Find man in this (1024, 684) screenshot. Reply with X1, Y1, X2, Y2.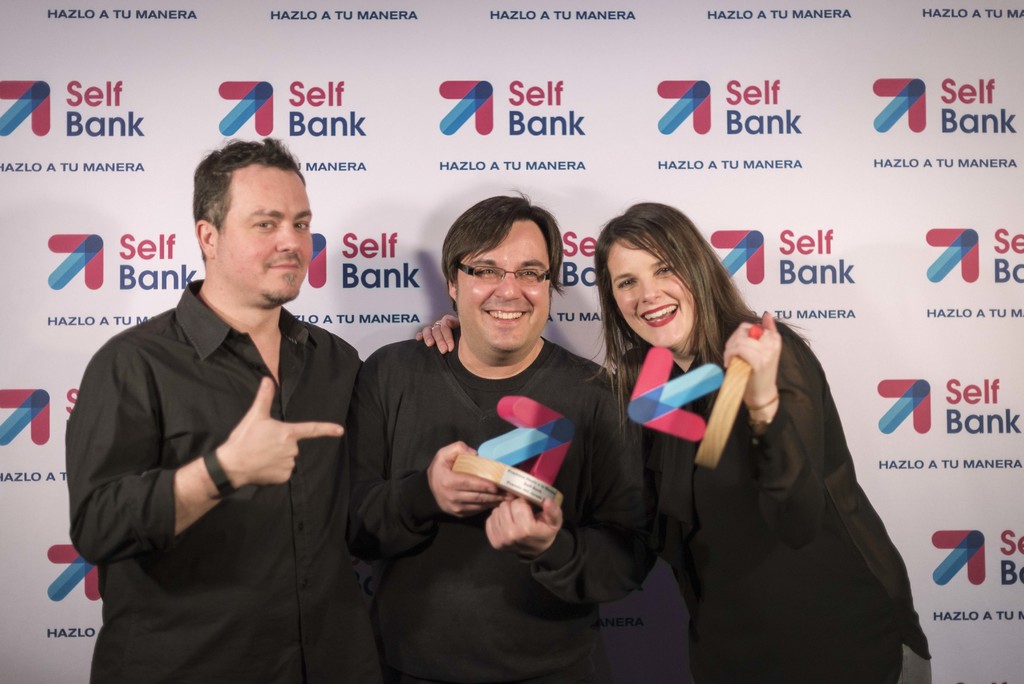
63, 133, 385, 683.
